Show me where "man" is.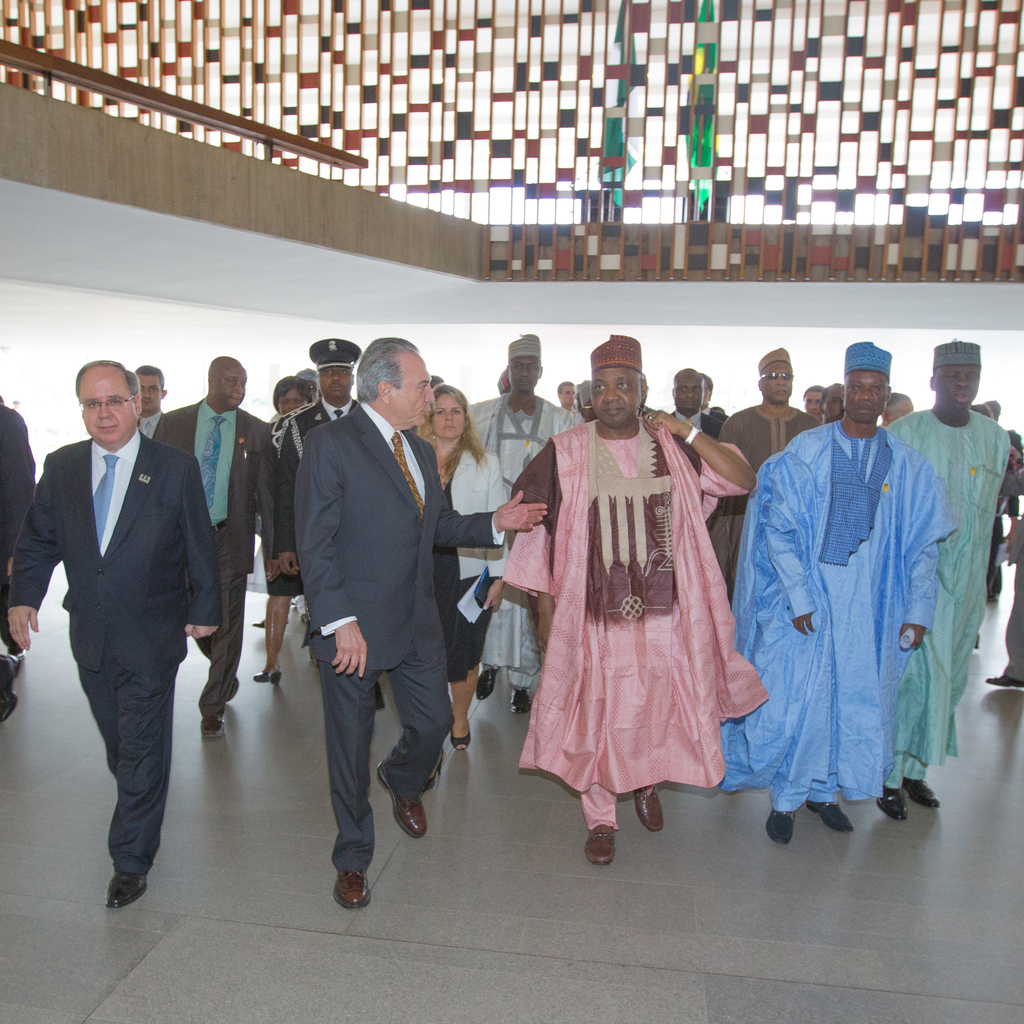
"man" is at x1=653, y1=362, x2=714, y2=466.
